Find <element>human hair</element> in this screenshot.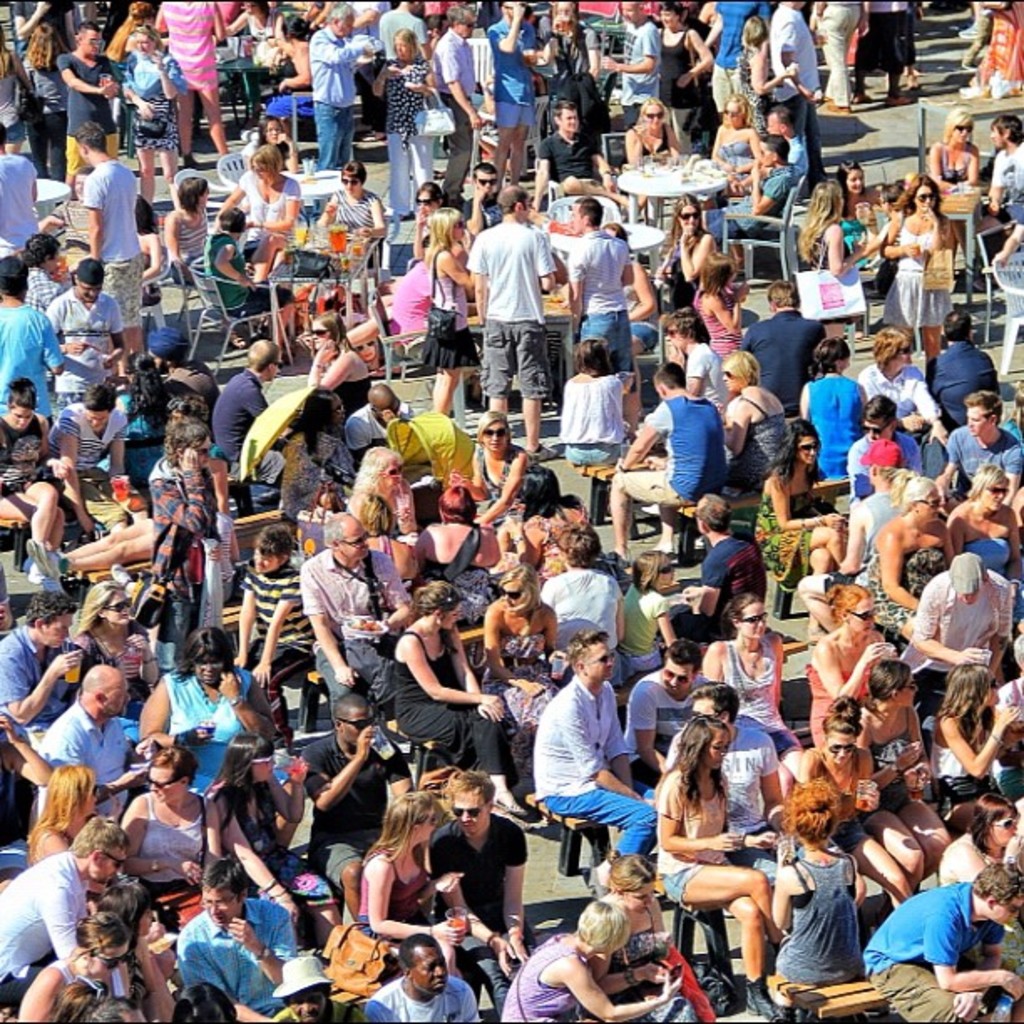
The bounding box for <element>human hair</element> is <bbox>79, 582, 127, 646</bbox>.
